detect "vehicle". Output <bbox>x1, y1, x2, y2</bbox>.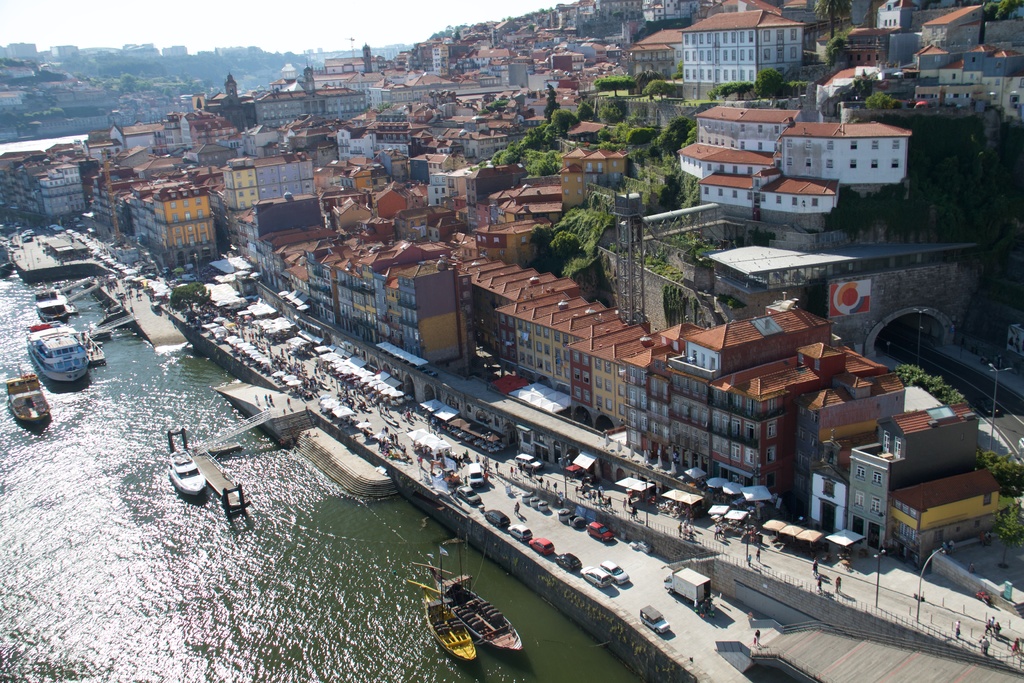
<bbox>6, 375, 54, 427</bbox>.
